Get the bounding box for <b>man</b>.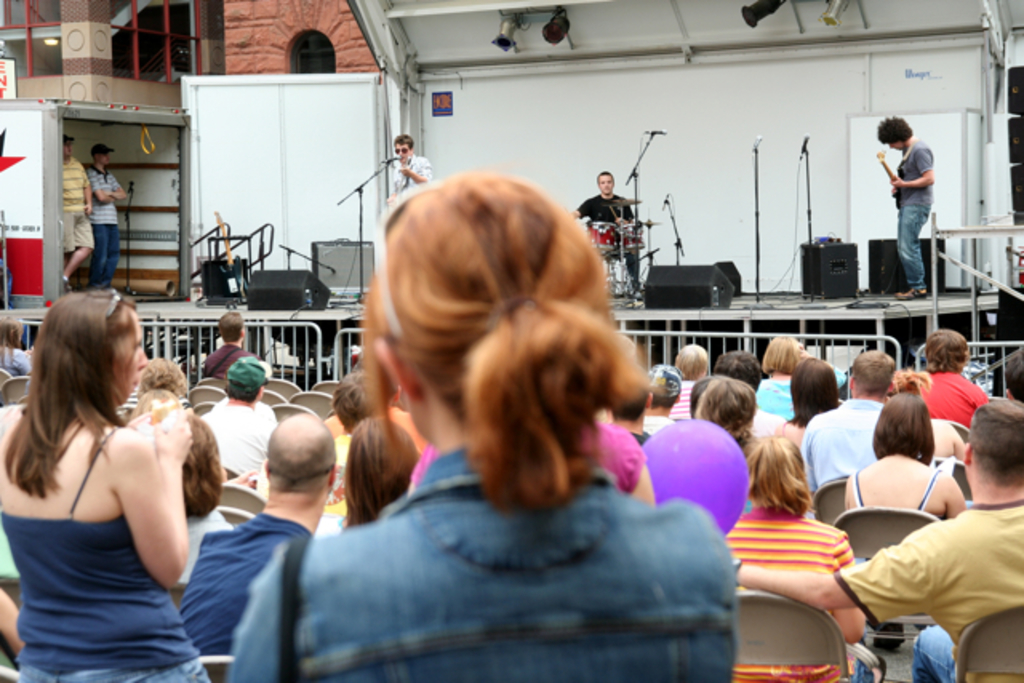
(left=338, top=366, right=387, bottom=473).
